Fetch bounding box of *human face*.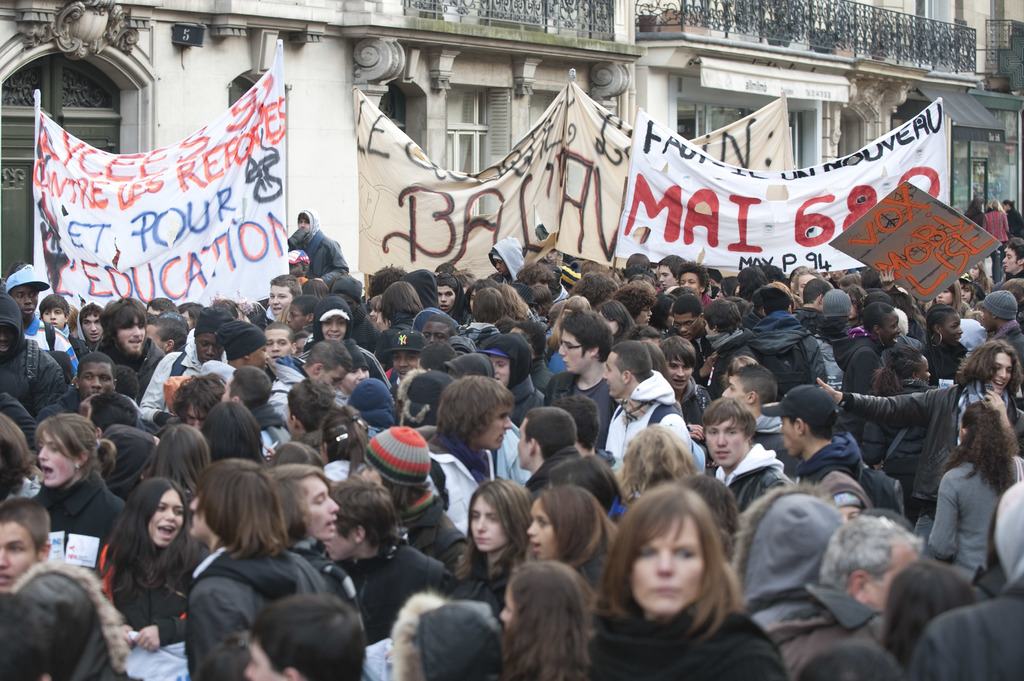
Bbox: 970/262/980/281.
